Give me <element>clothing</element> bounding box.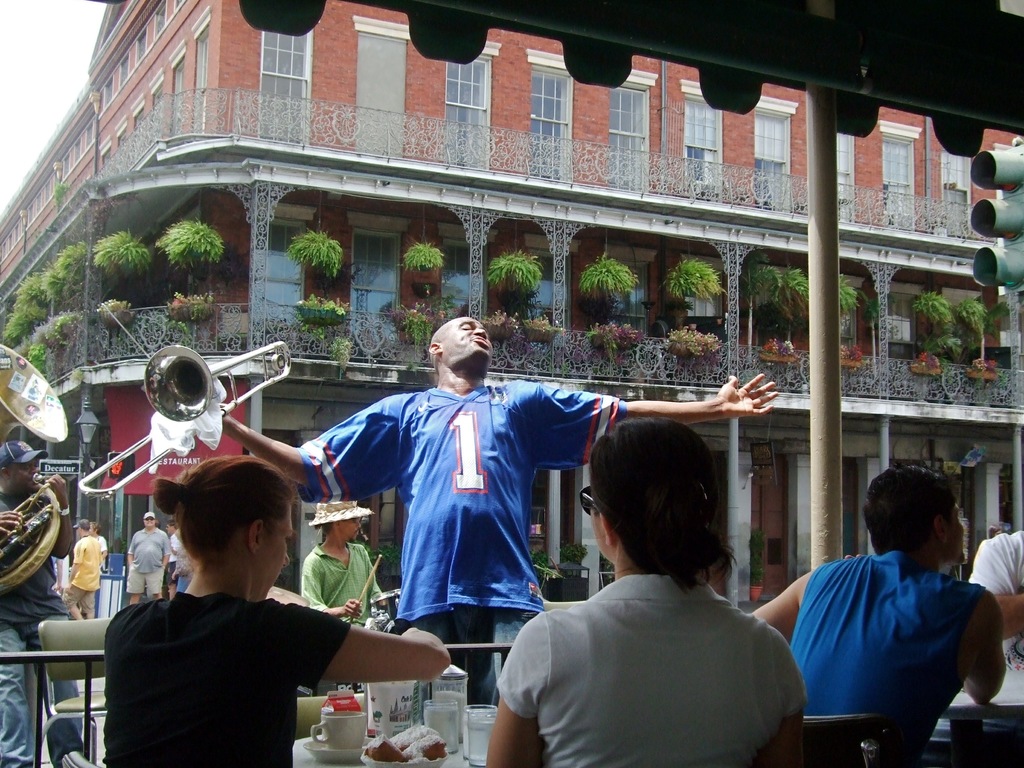
[left=125, top=527, right=172, bottom=595].
